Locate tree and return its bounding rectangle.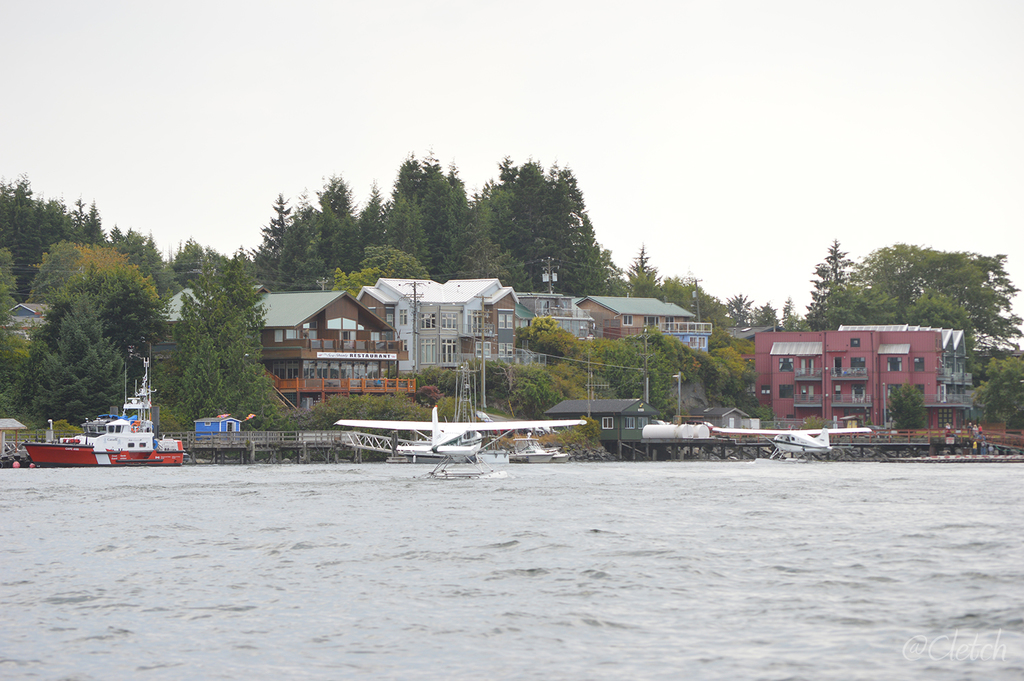
723:290:749:326.
